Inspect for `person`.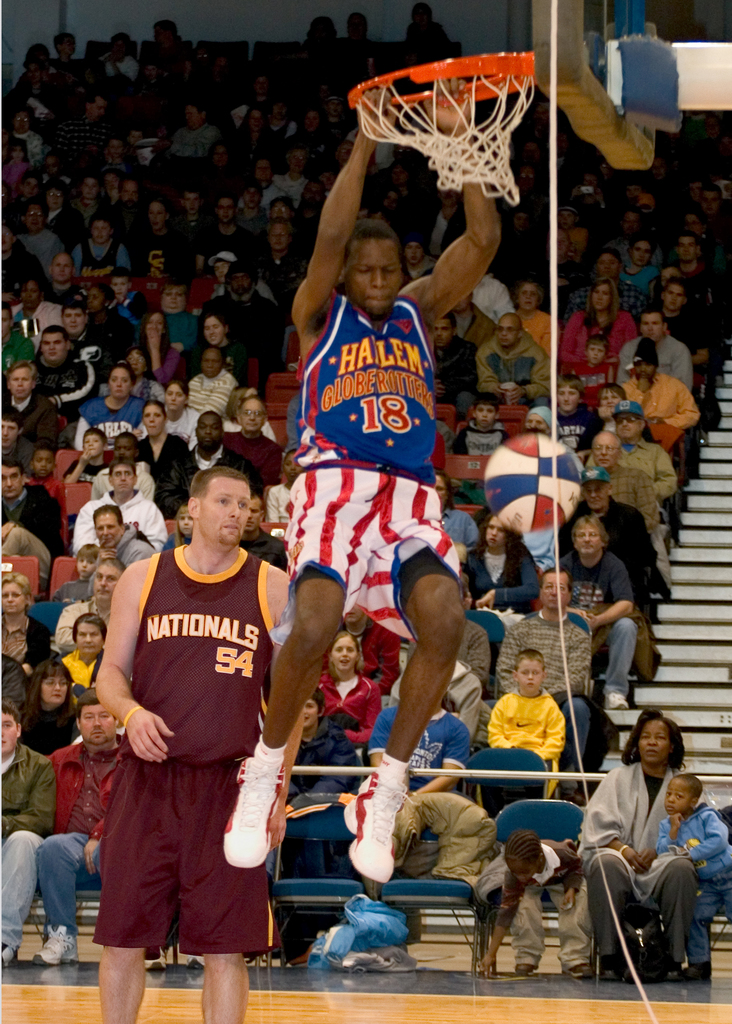
Inspection: (0,578,46,702).
